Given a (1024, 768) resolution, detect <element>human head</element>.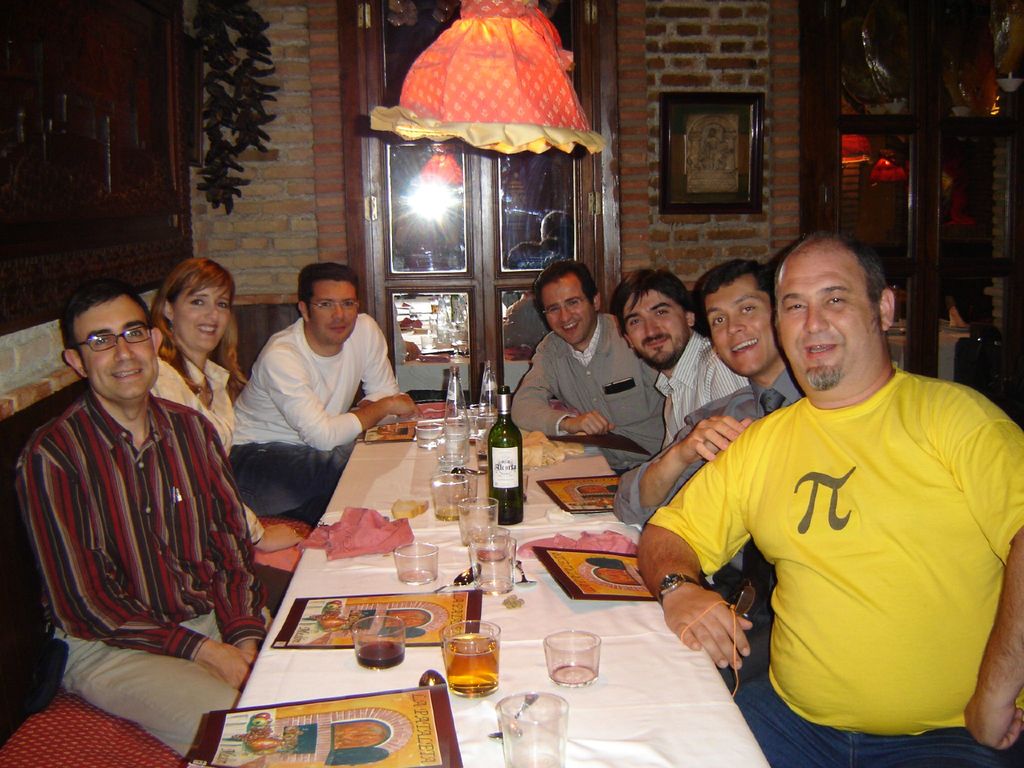
159:253:233:352.
